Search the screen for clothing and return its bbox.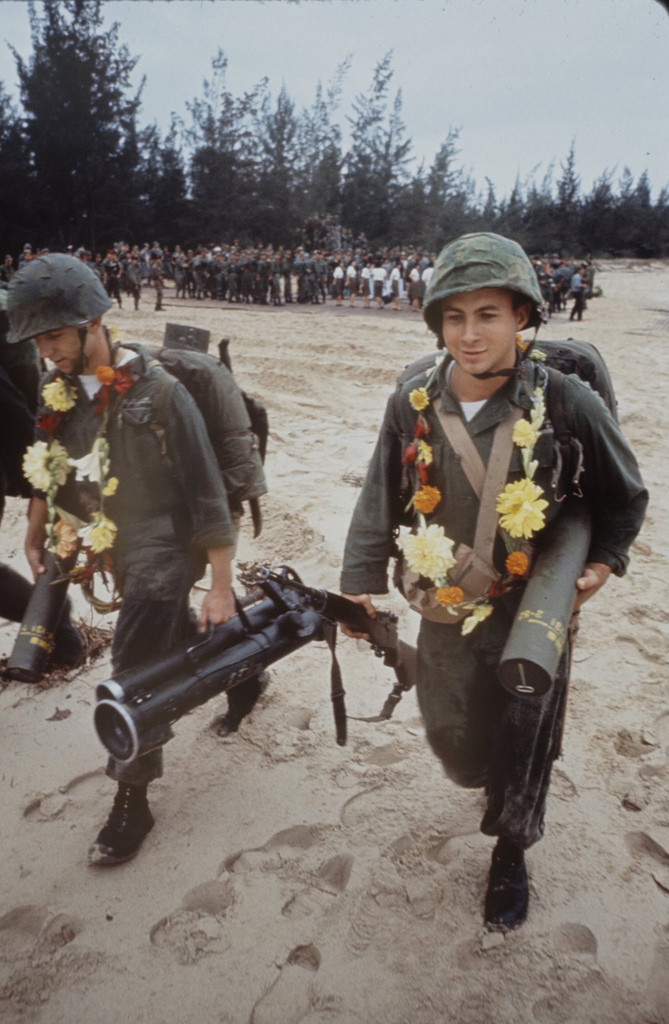
Found: [left=370, top=263, right=386, bottom=294].
